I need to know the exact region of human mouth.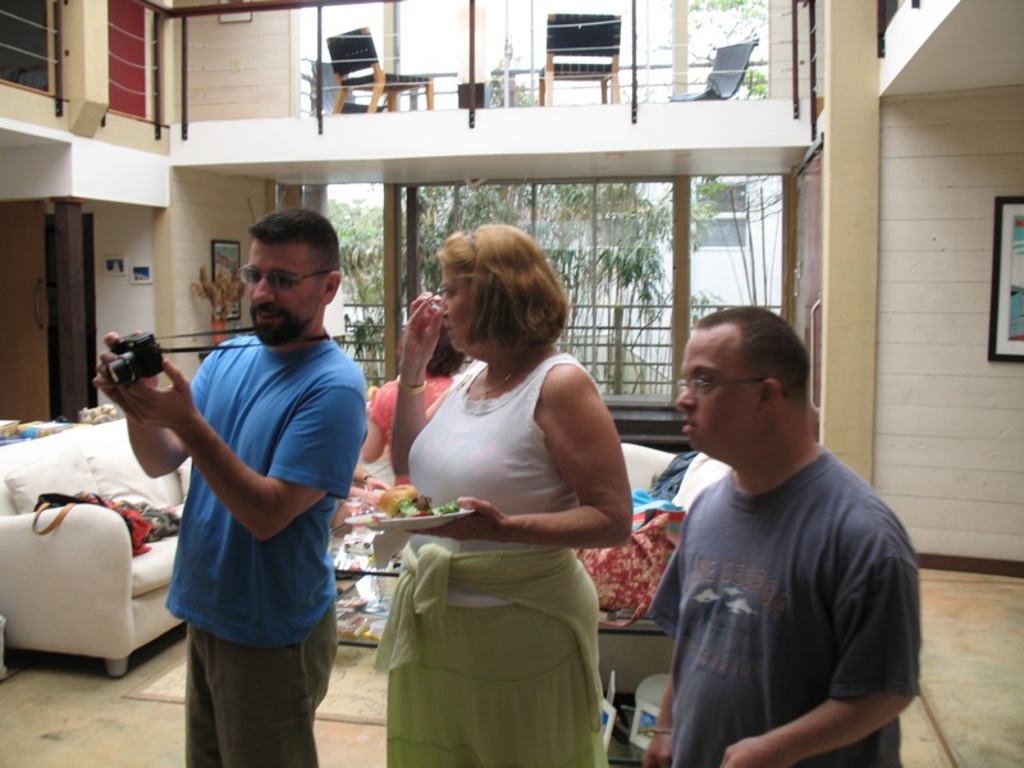
Region: region(451, 328, 454, 335).
